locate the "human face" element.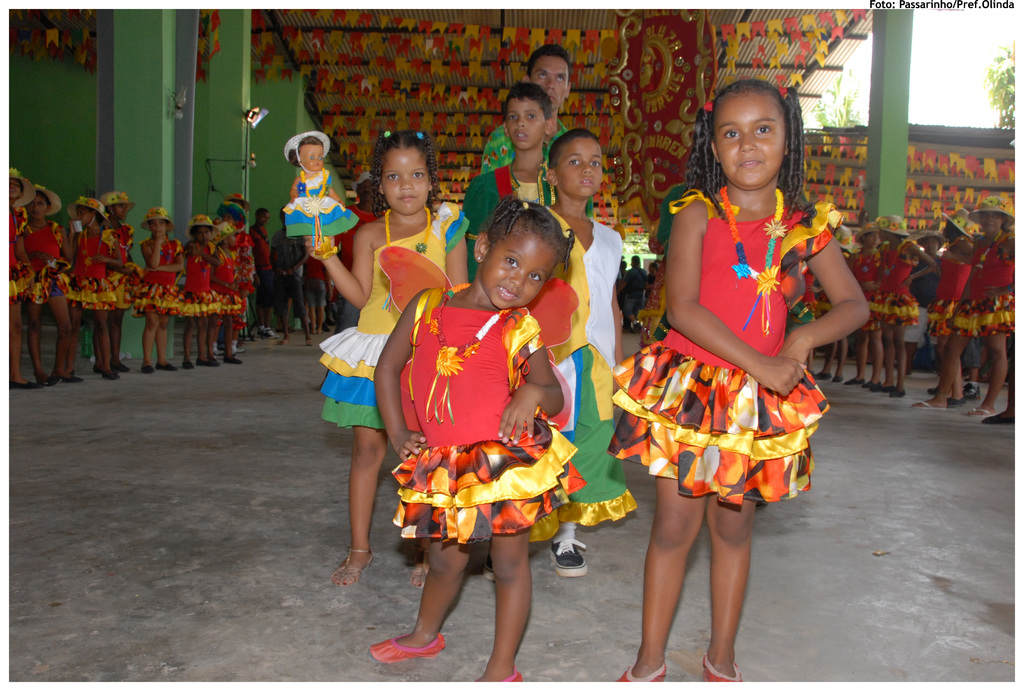
Element bbox: 707, 96, 788, 190.
